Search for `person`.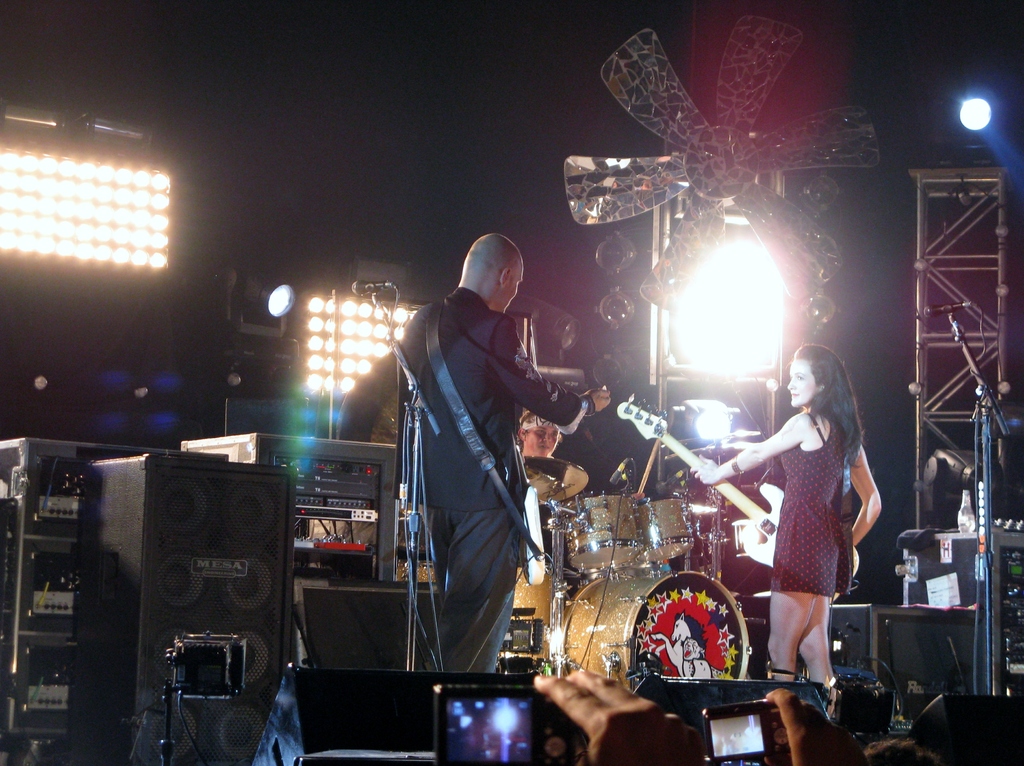
Found at {"x1": 388, "y1": 212, "x2": 562, "y2": 706}.
